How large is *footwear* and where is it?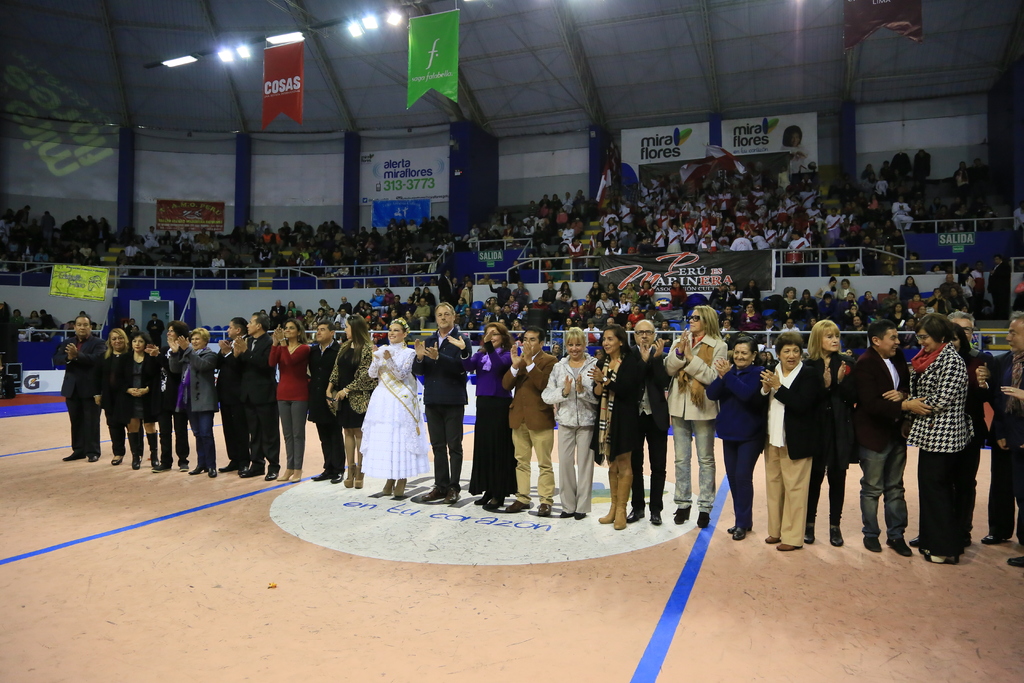
Bounding box: 344/457/353/487.
